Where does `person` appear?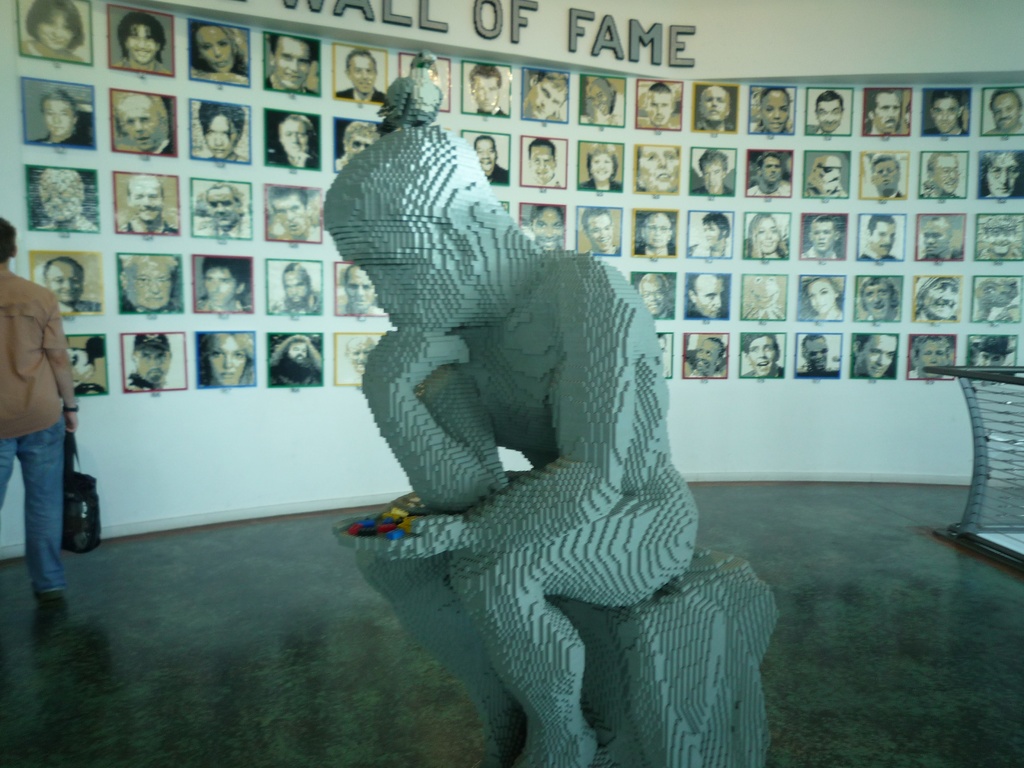
Appears at box=[907, 335, 954, 379].
